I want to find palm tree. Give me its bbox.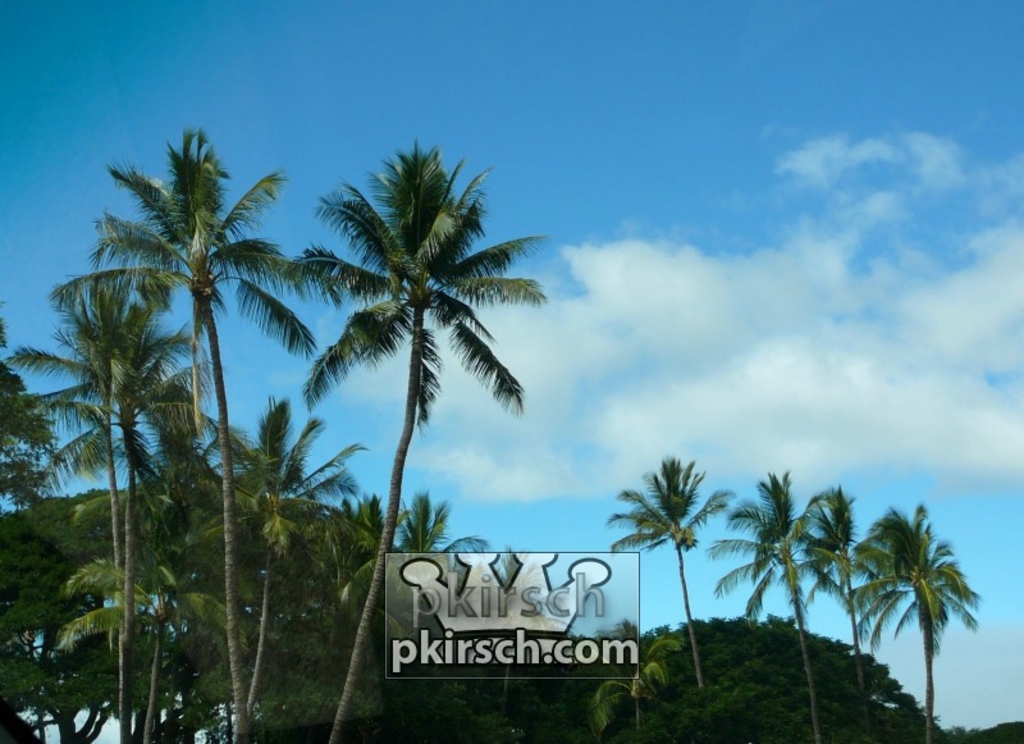
bbox(314, 138, 535, 631).
